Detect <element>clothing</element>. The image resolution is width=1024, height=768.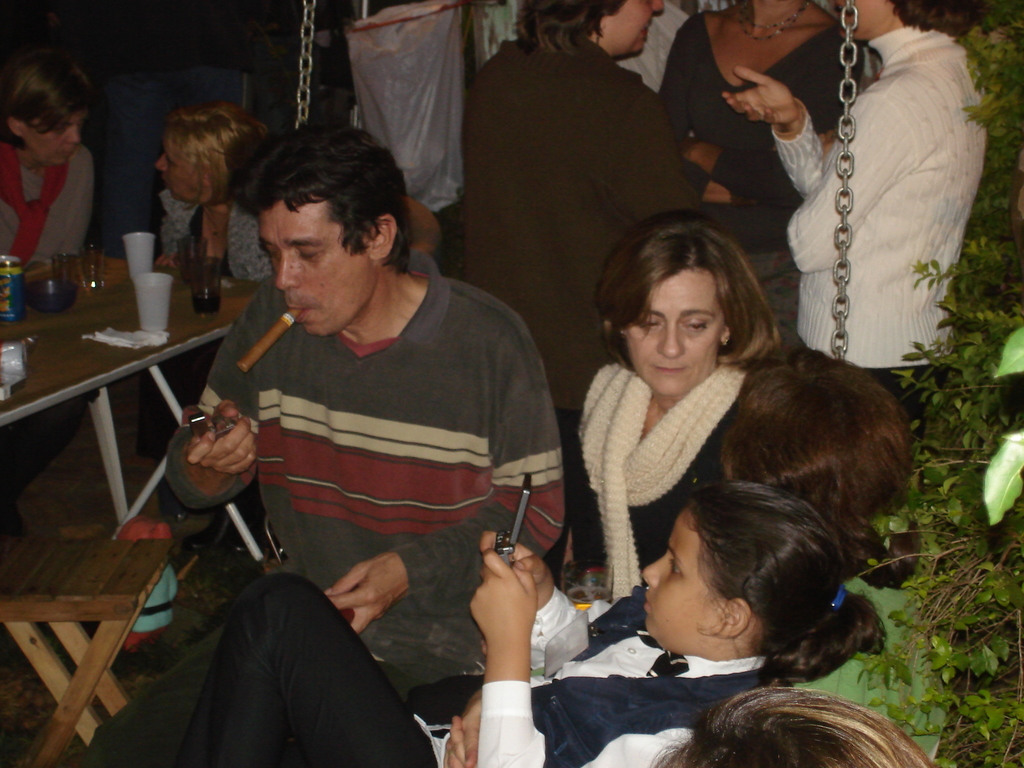
{"x1": 0, "y1": 144, "x2": 90, "y2": 516}.
